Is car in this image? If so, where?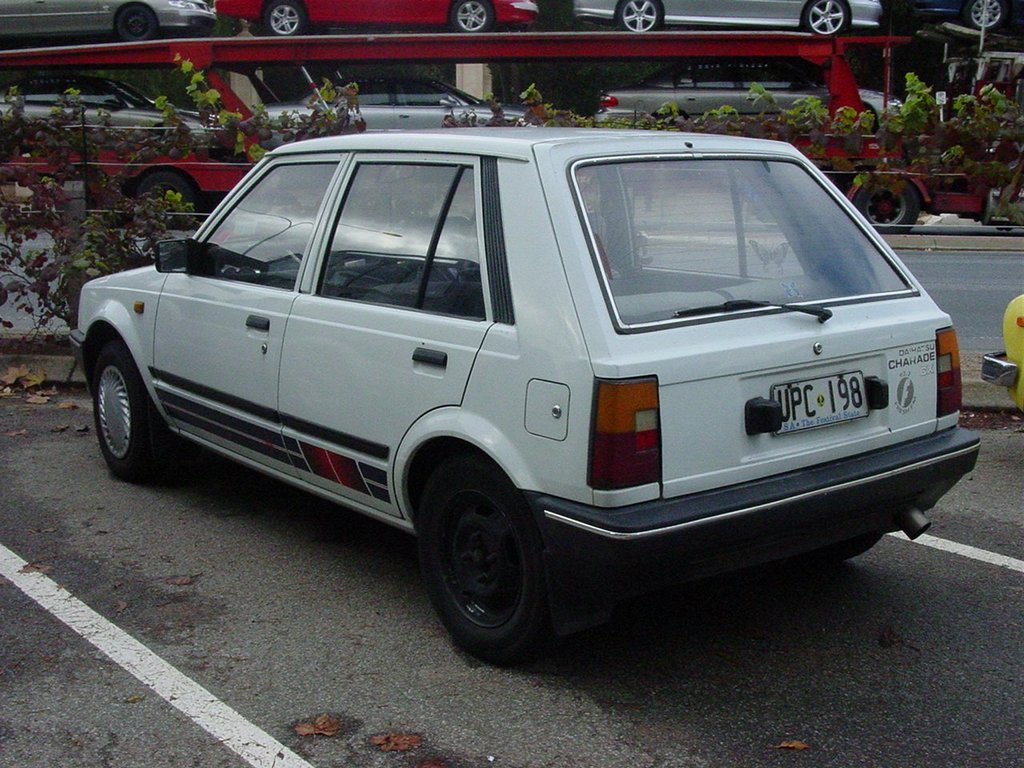
Yes, at locate(926, 50, 1023, 119).
